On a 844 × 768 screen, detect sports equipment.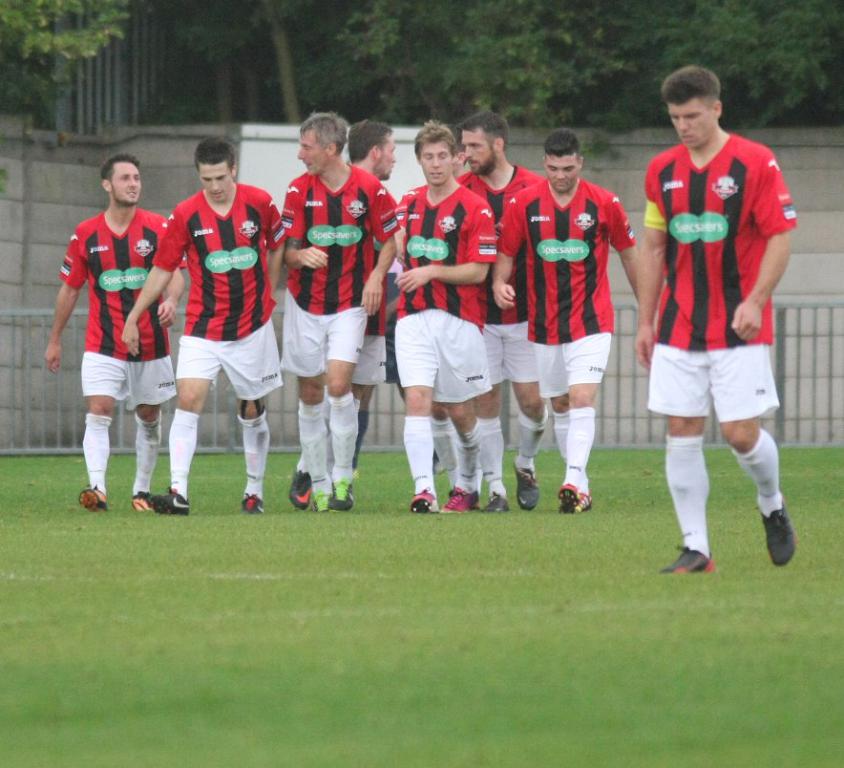
box(410, 488, 440, 514).
